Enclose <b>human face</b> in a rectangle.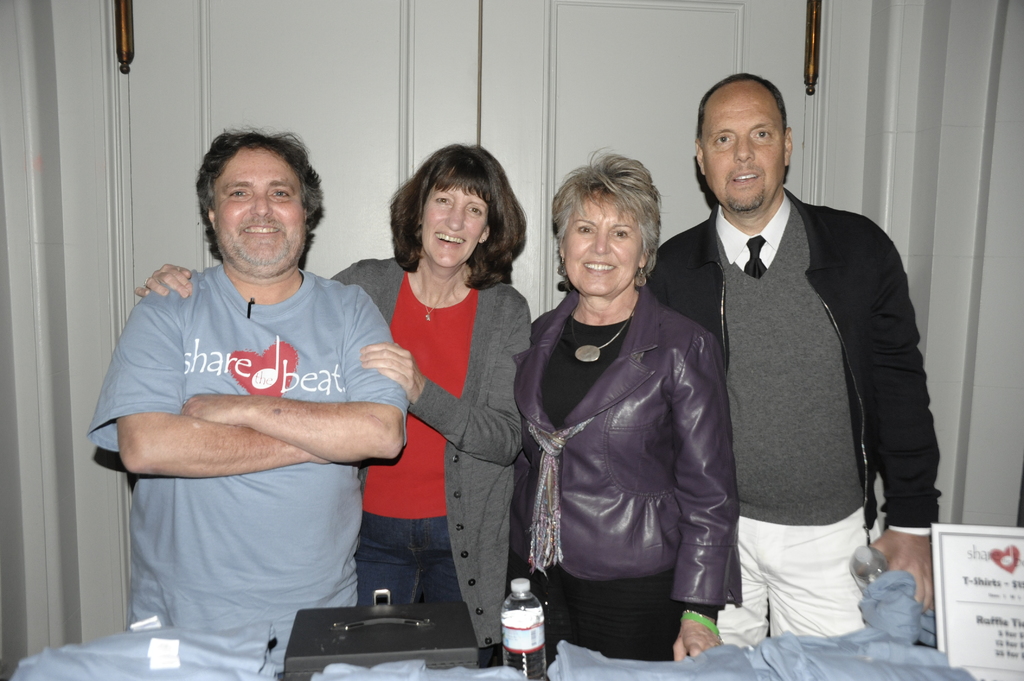
region(417, 184, 488, 269).
